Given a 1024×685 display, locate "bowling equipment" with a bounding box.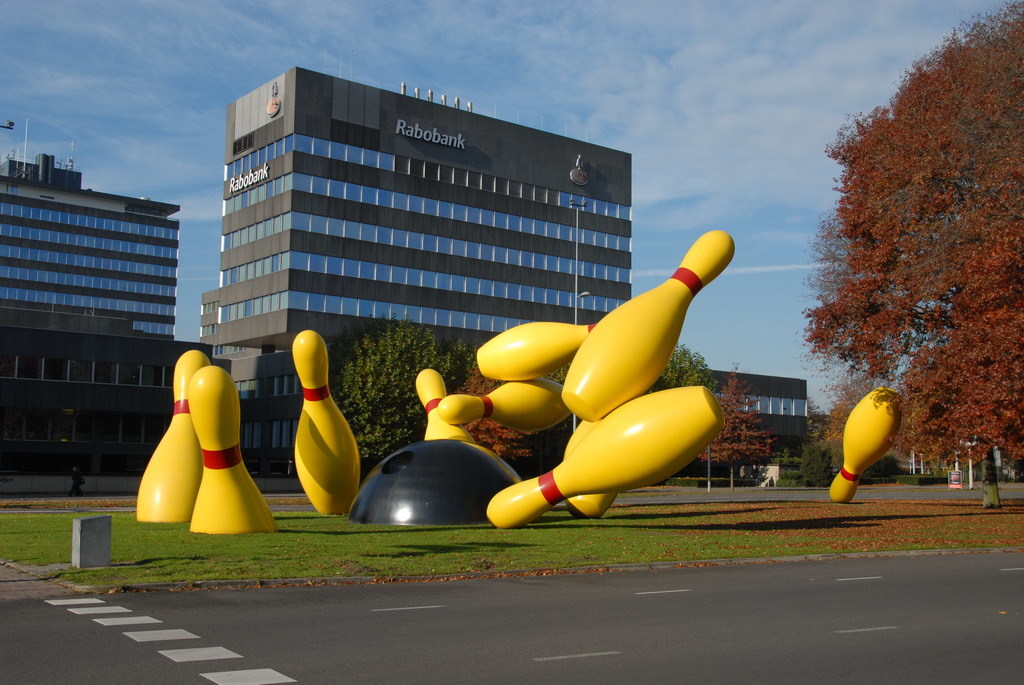
Located: <region>440, 373, 581, 438</region>.
